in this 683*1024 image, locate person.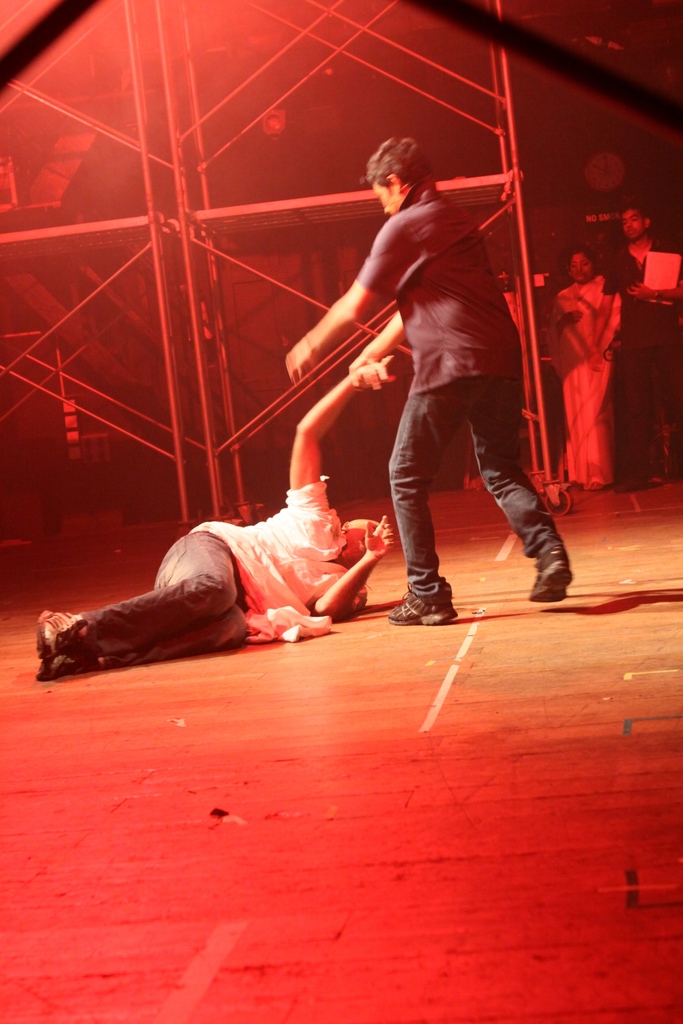
Bounding box: {"x1": 38, "y1": 344, "x2": 404, "y2": 694}.
